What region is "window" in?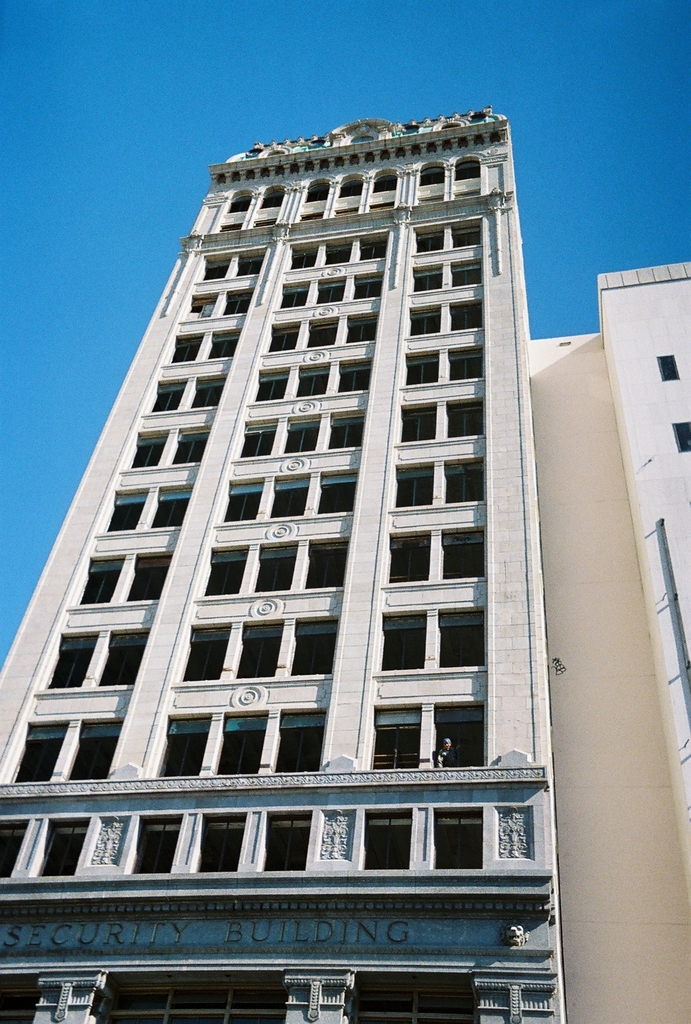
box(363, 810, 409, 868).
